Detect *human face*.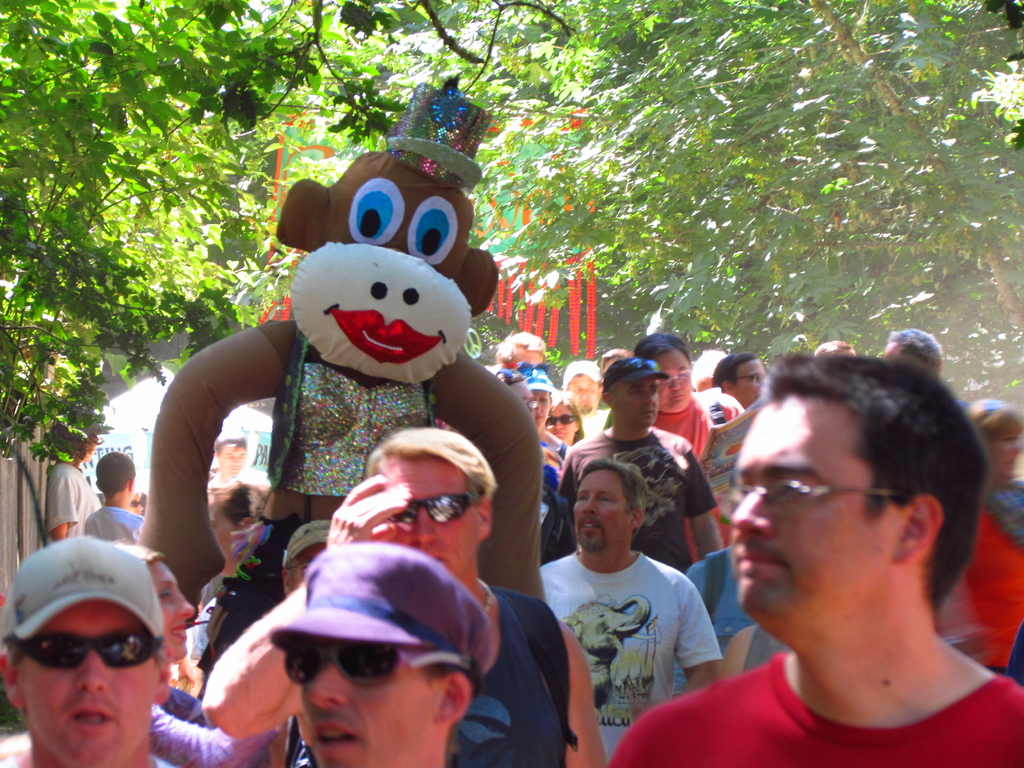
Detected at <box>222,445,248,477</box>.
